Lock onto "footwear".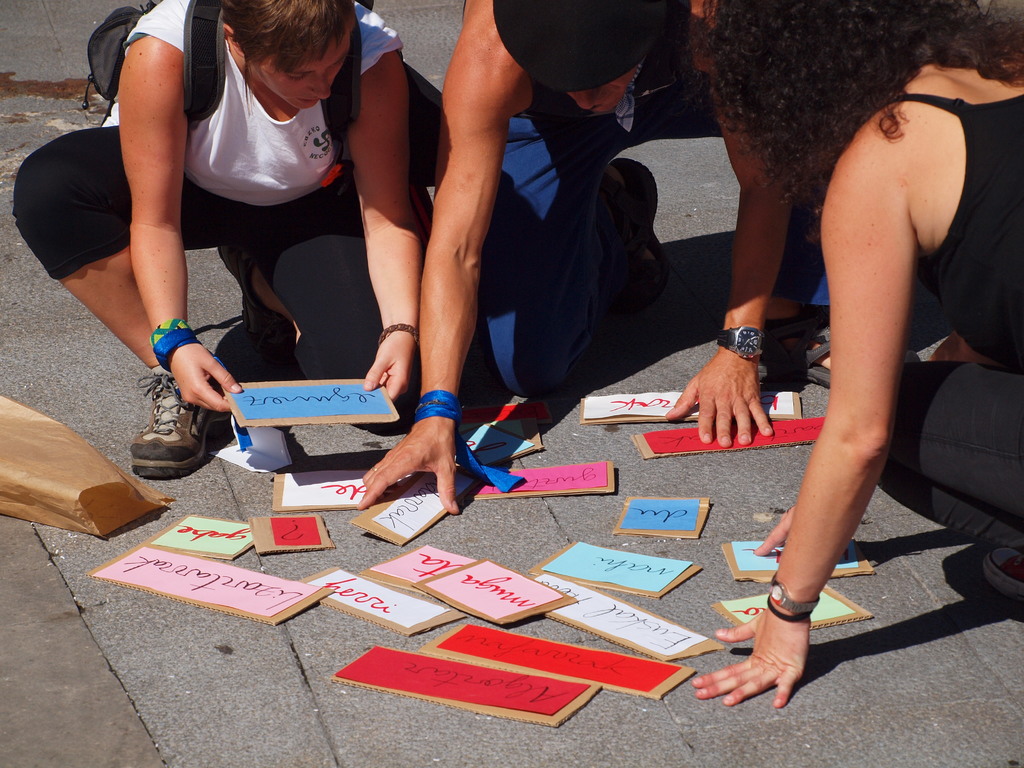
Locked: <region>120, 389, 203, 486</region>.
